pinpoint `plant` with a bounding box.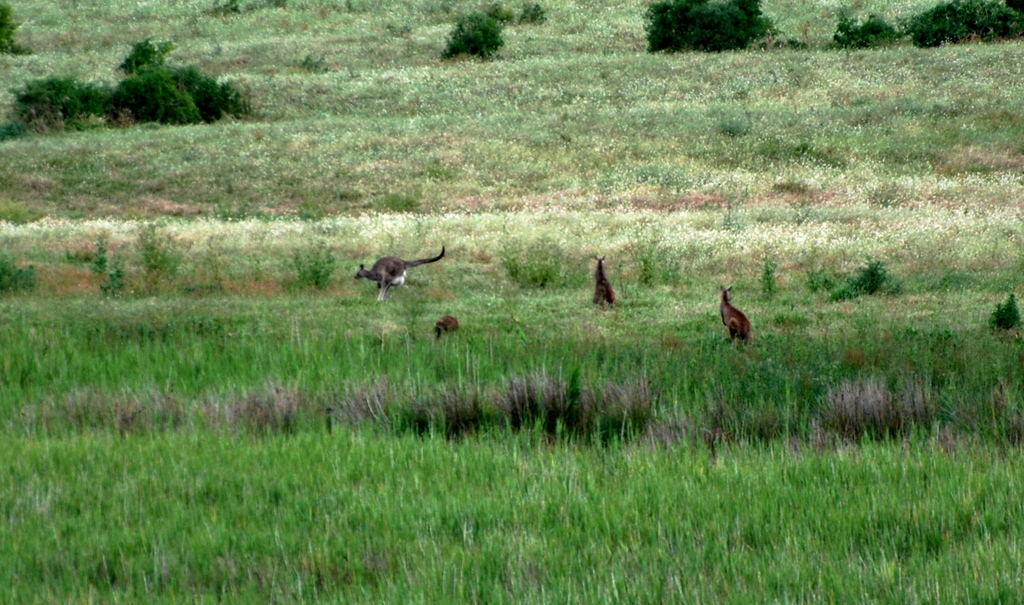
824, 254, 909, 303.
